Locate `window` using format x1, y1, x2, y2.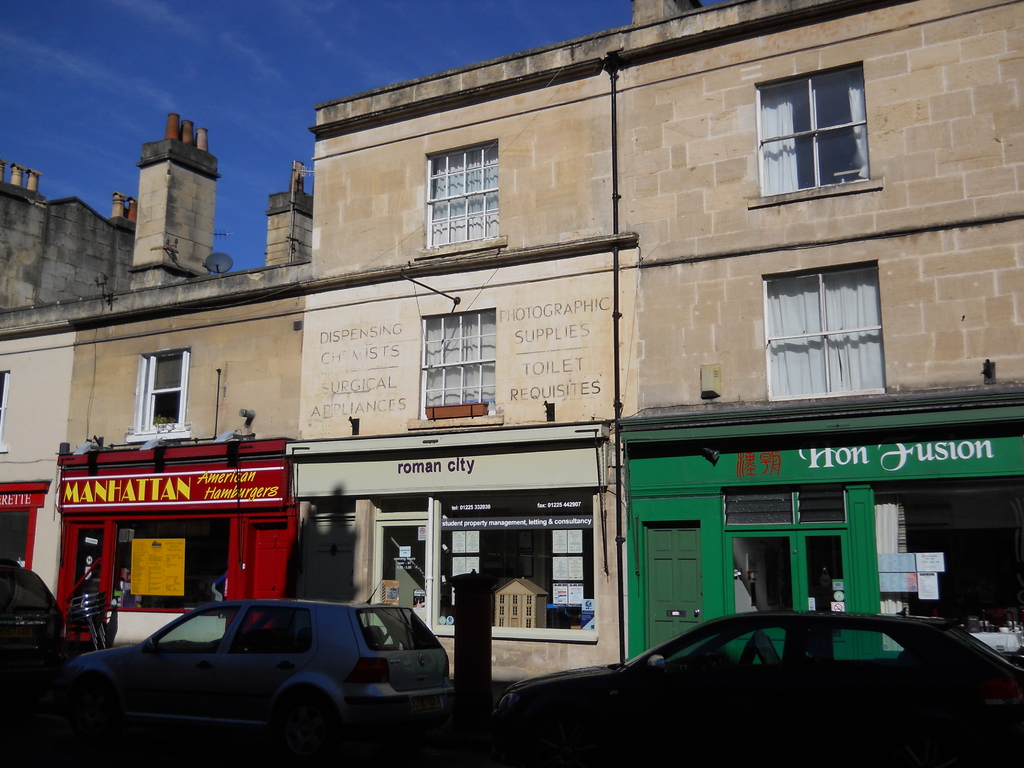
367, 497, 592, 630.
